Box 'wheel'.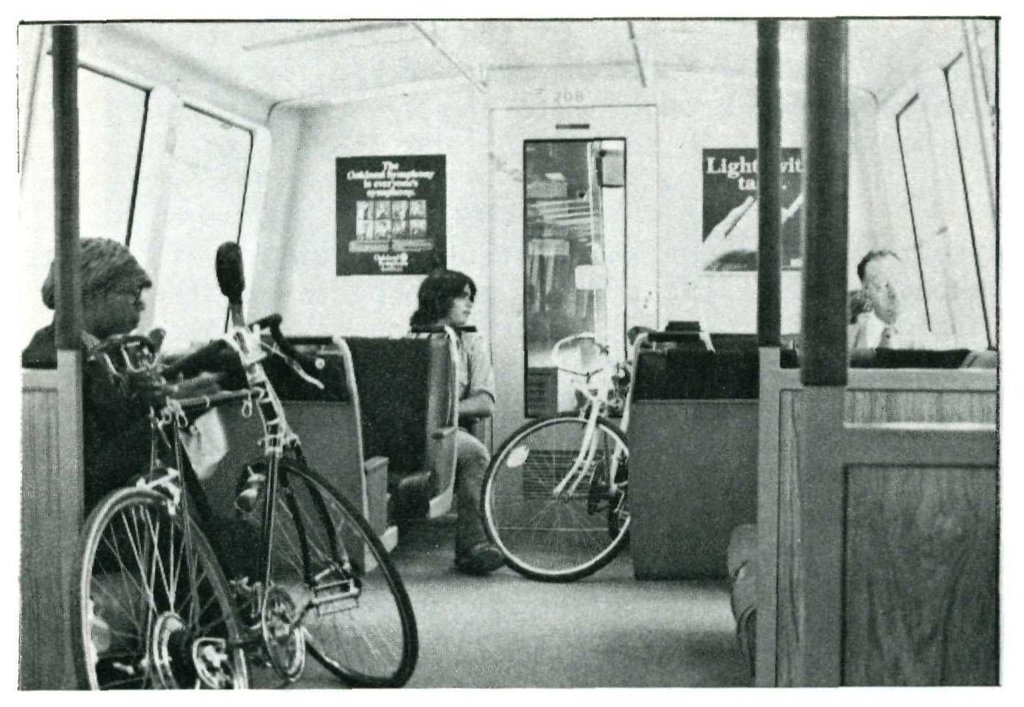
(x1=70, y1=485, x2=255, y2=697).
